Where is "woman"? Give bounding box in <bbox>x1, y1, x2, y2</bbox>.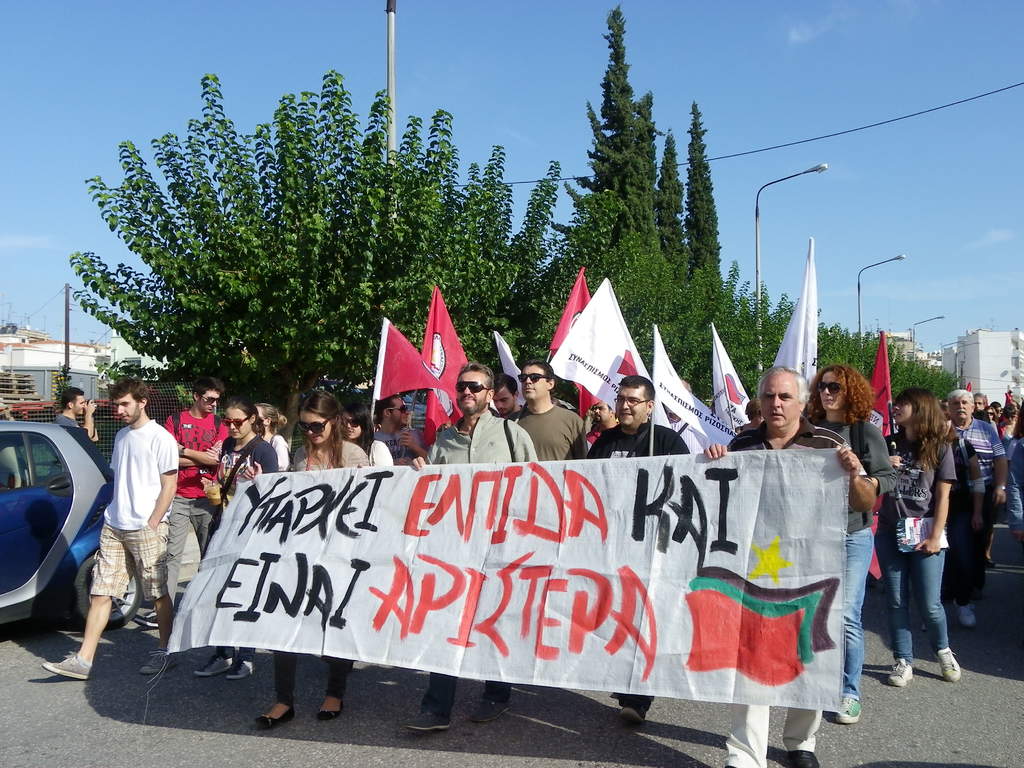
<bbox>334, 387, 403, 471</bbox>.
